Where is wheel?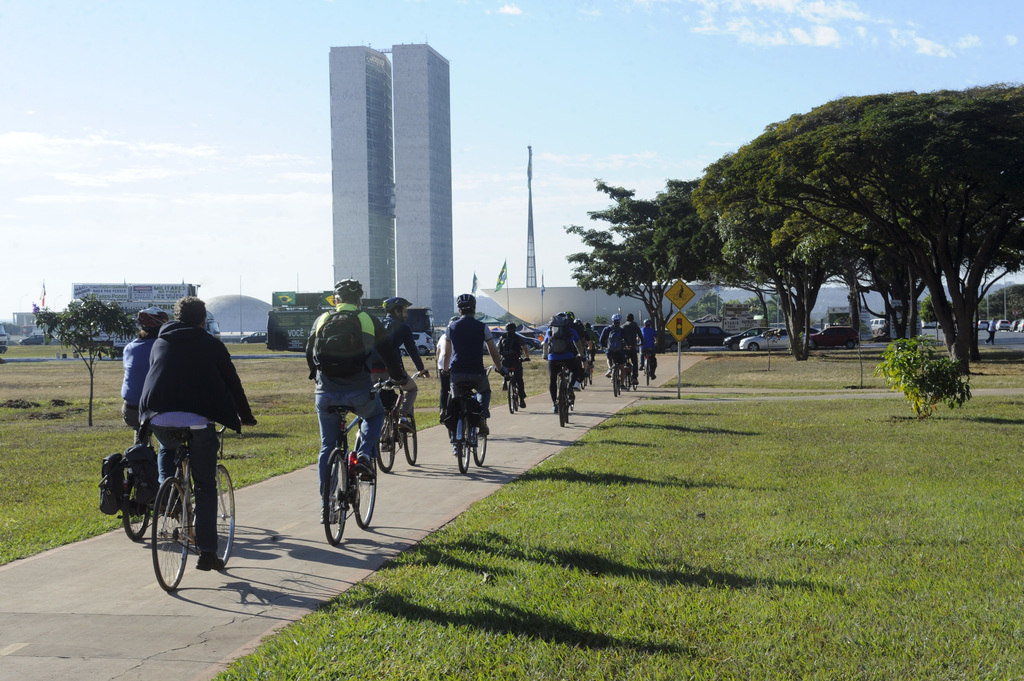
BBox(474, 423, 488, 467).
